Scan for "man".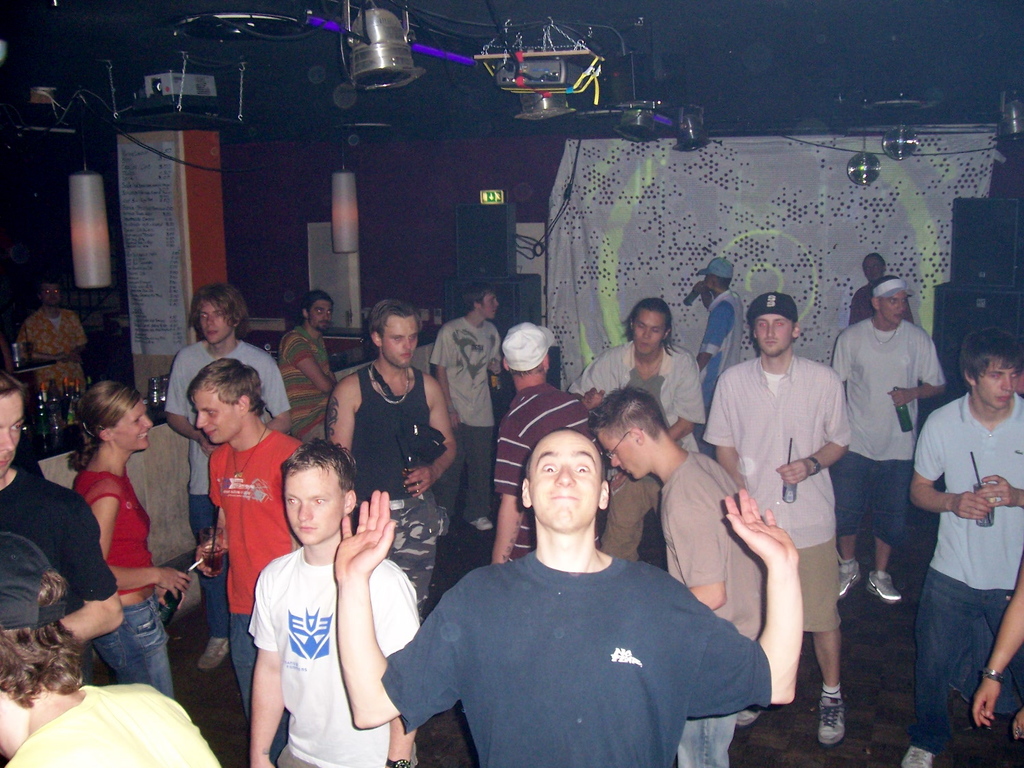
Scan result: box=[16, 283, 95, 439].
